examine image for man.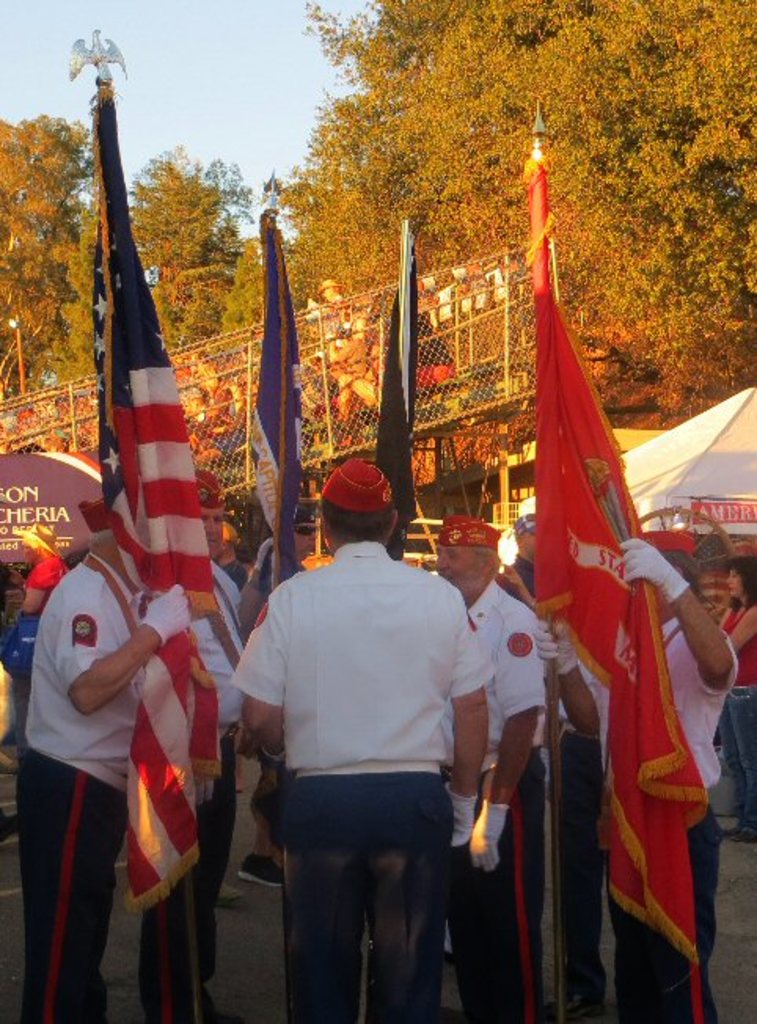
Examination result: BBox(493, 521, 534, 616).
